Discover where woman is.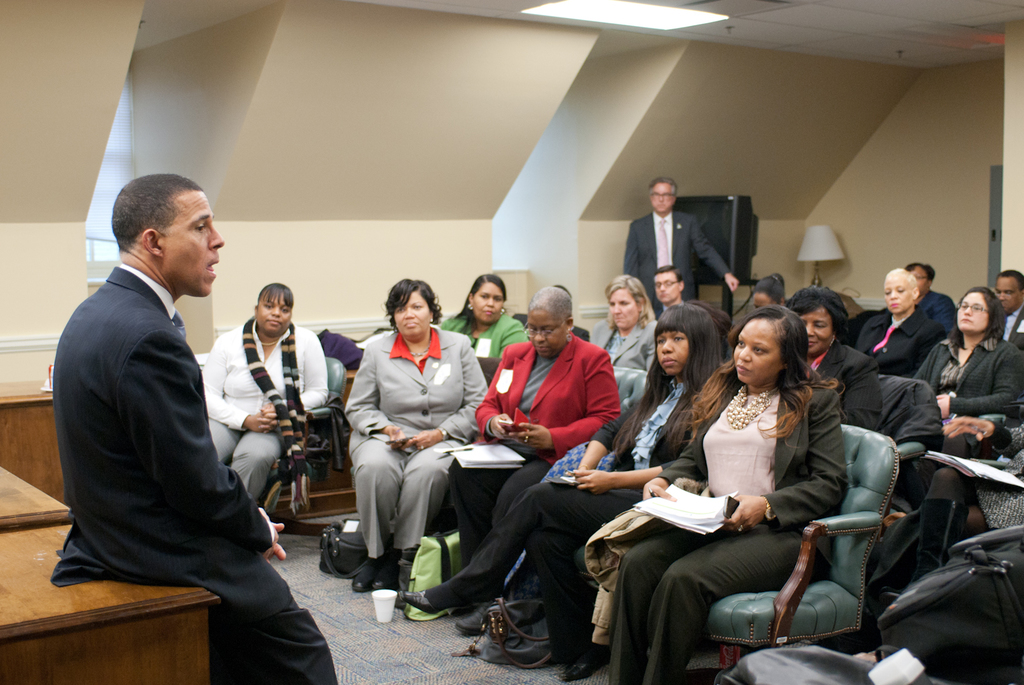
Discovered at pyautogui.locateOnScreen(915, 284, 1023, 446).
